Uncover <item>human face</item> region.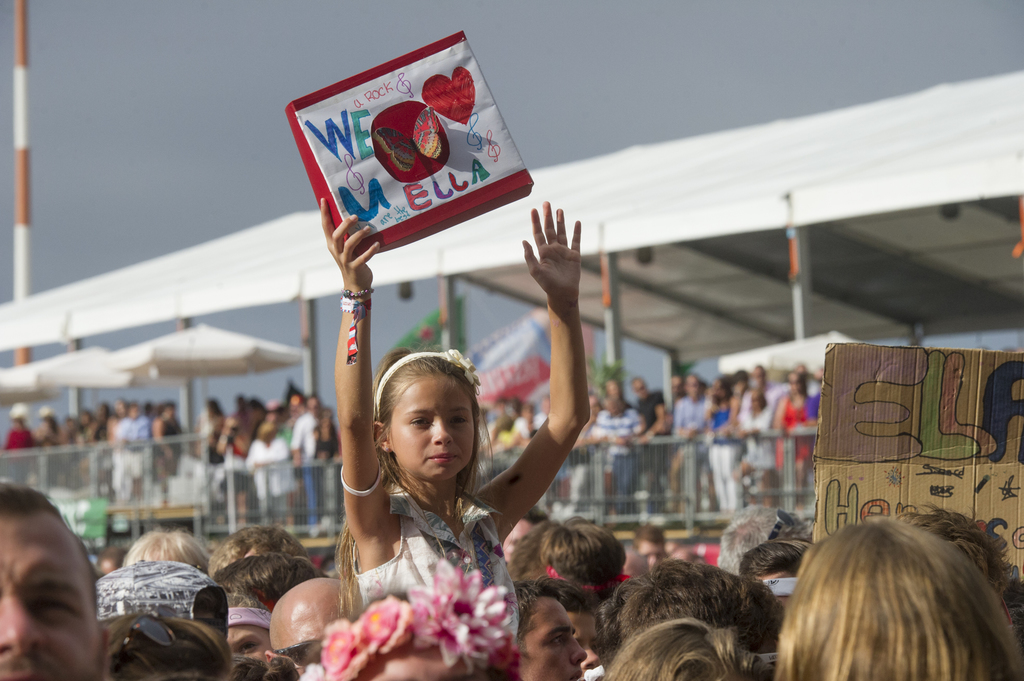
Uncovered: (left=522, top=597, right=585, bottom=680).
